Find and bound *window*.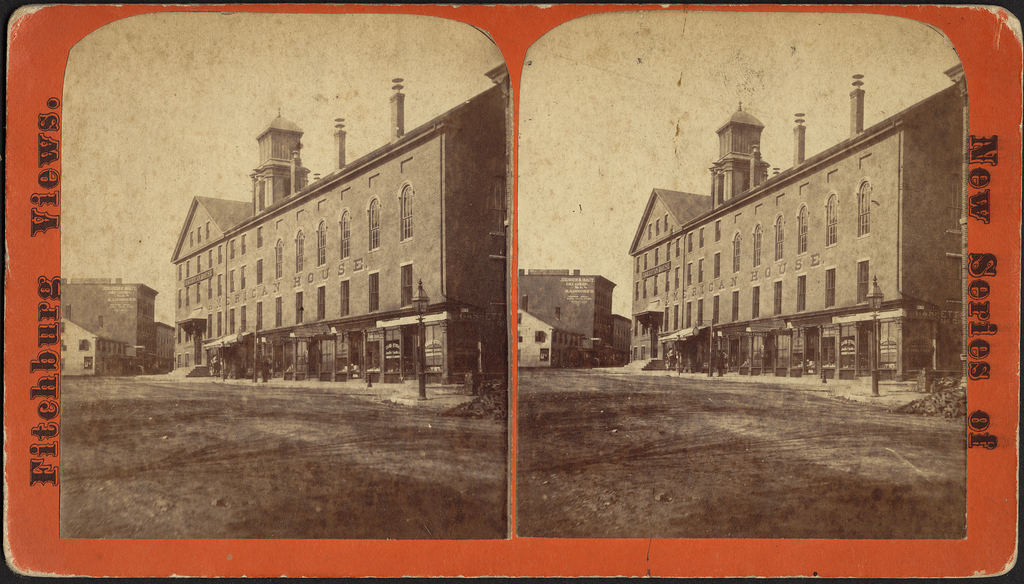
Bound: box(649, 223, 655, 238).
